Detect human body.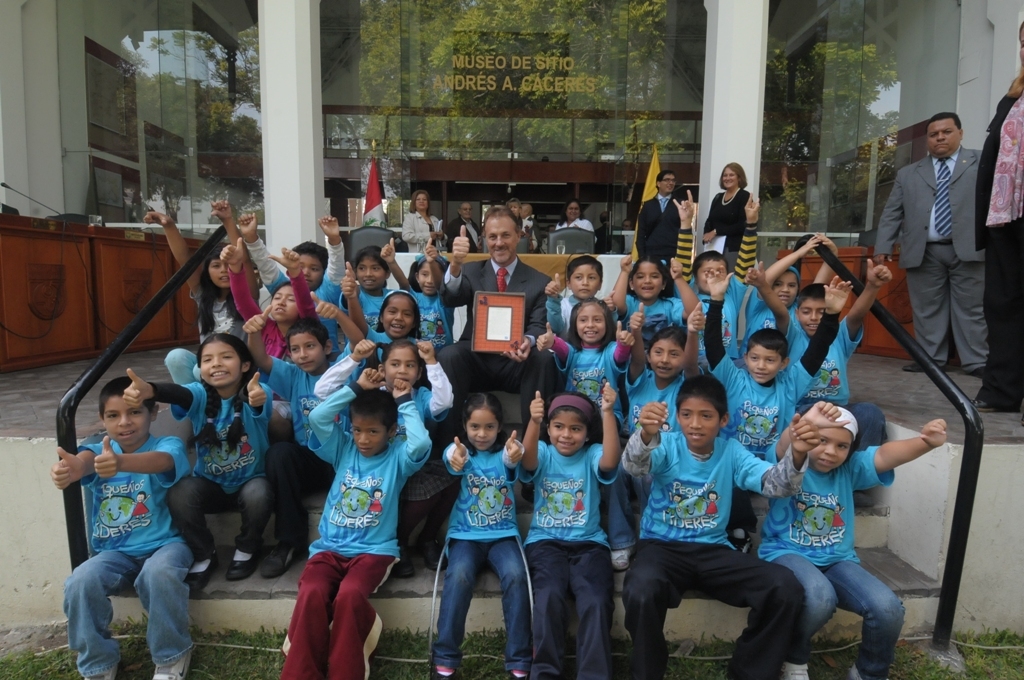
Detected at pyautogui.locateOnScreen(869, 109, 980, 383).
